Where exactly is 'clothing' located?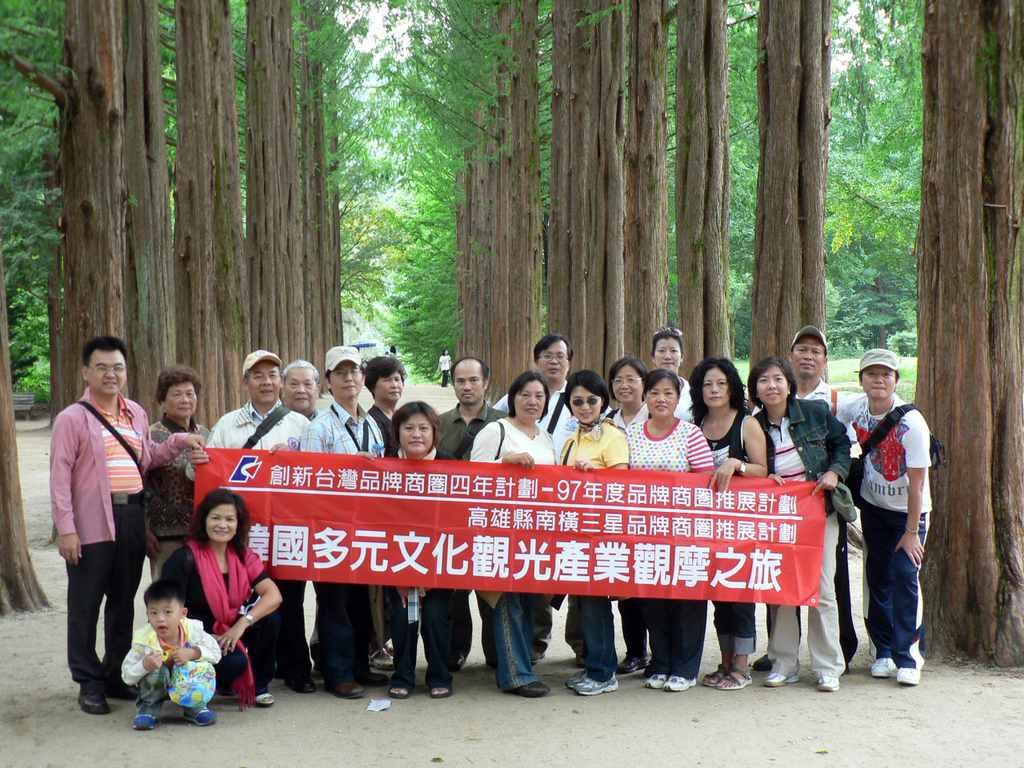
Its bounding box is select_region(50, 398, 180, 684).
